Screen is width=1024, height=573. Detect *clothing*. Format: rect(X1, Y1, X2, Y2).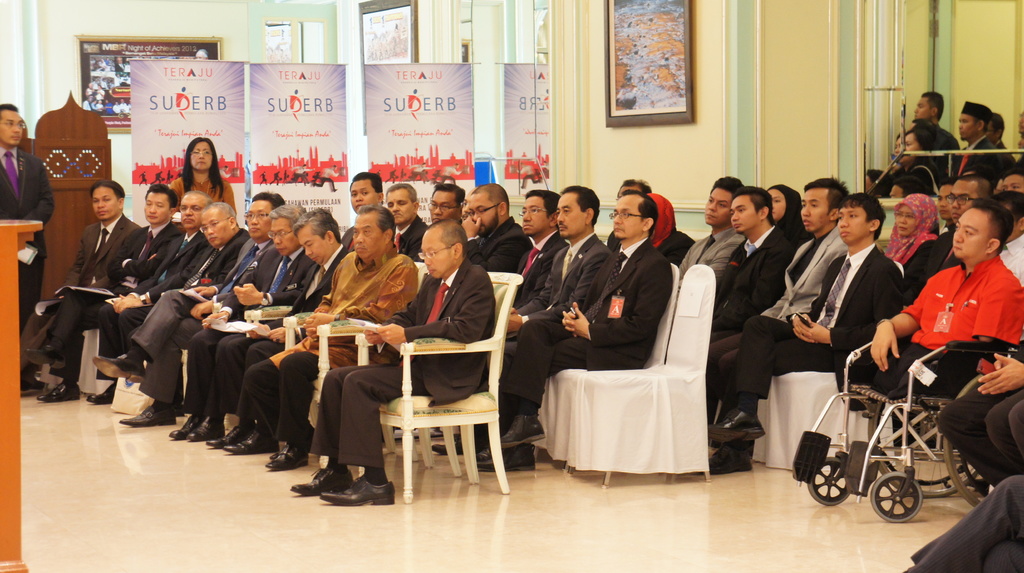
rect(981, 383, 1023, 474).
